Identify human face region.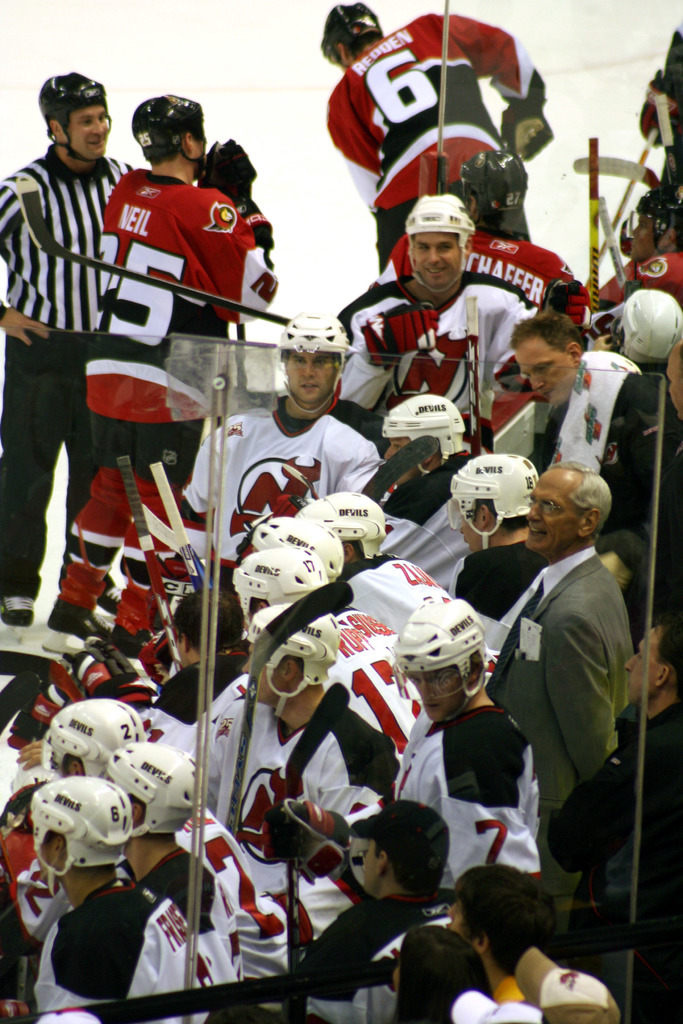
Region: 416:236:460:285.
